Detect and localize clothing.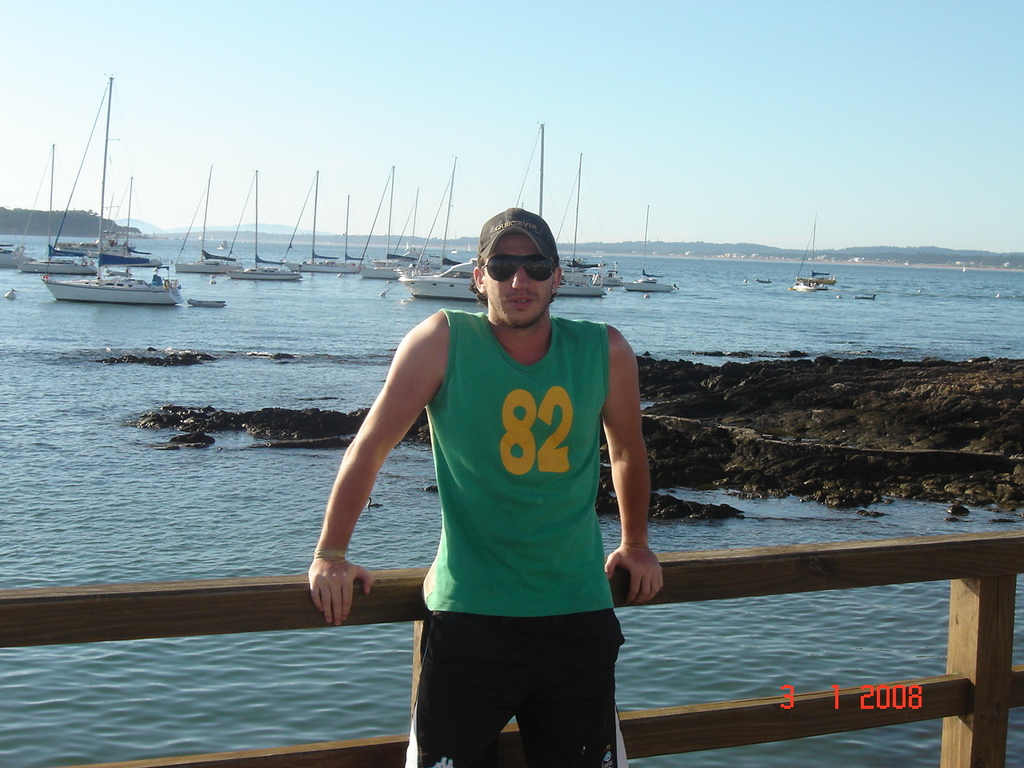
Localized at locate(400, 306, 630, 767).
